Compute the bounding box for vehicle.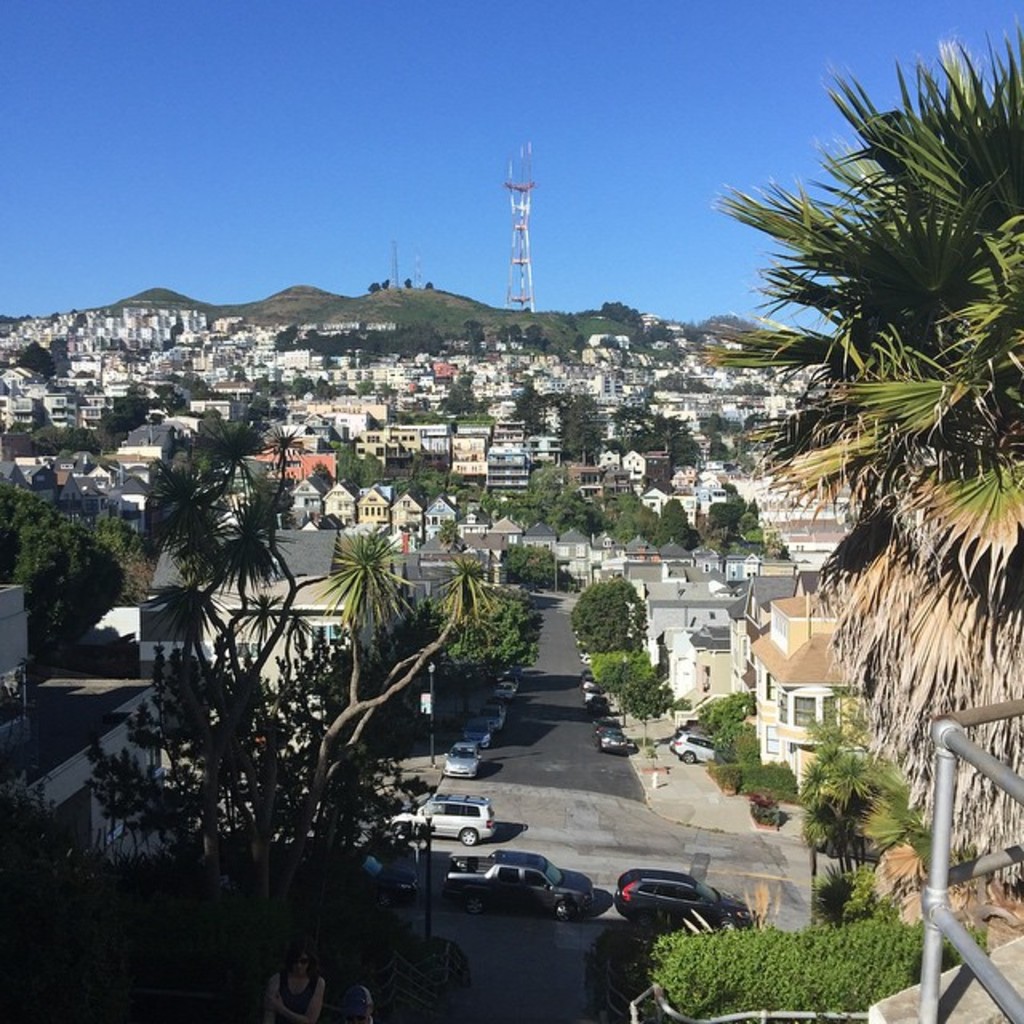
[left=430, top=826, right=611, bottom=930].
